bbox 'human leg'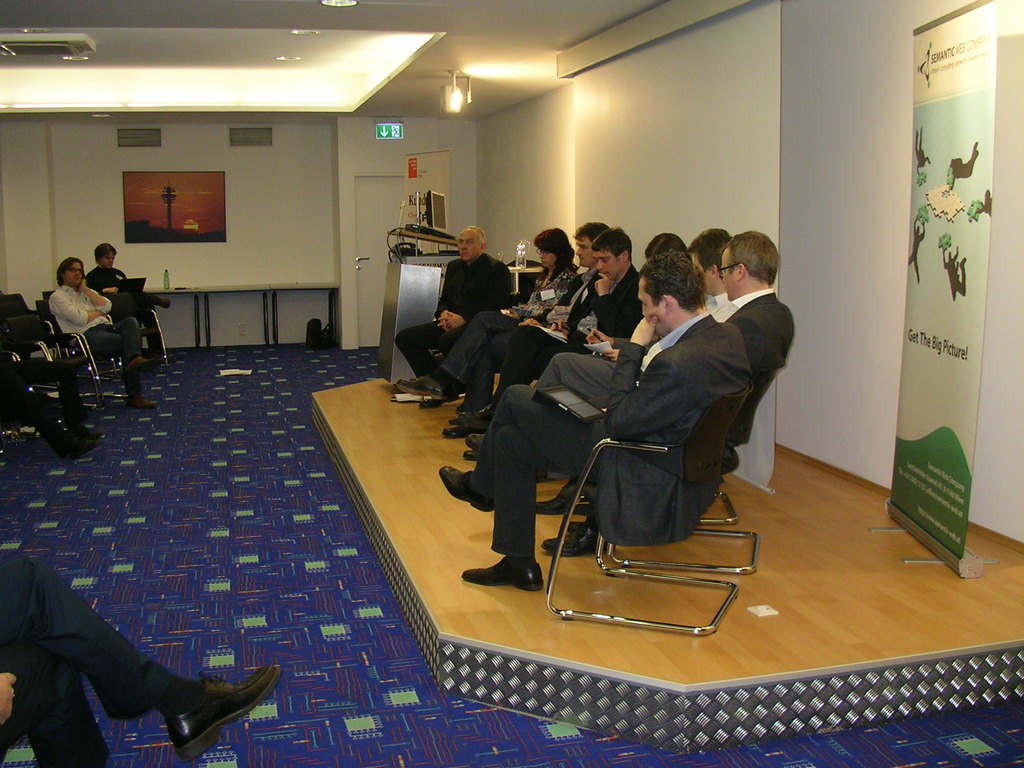
(x1=396, y1=315, x2=520, y2=403)
